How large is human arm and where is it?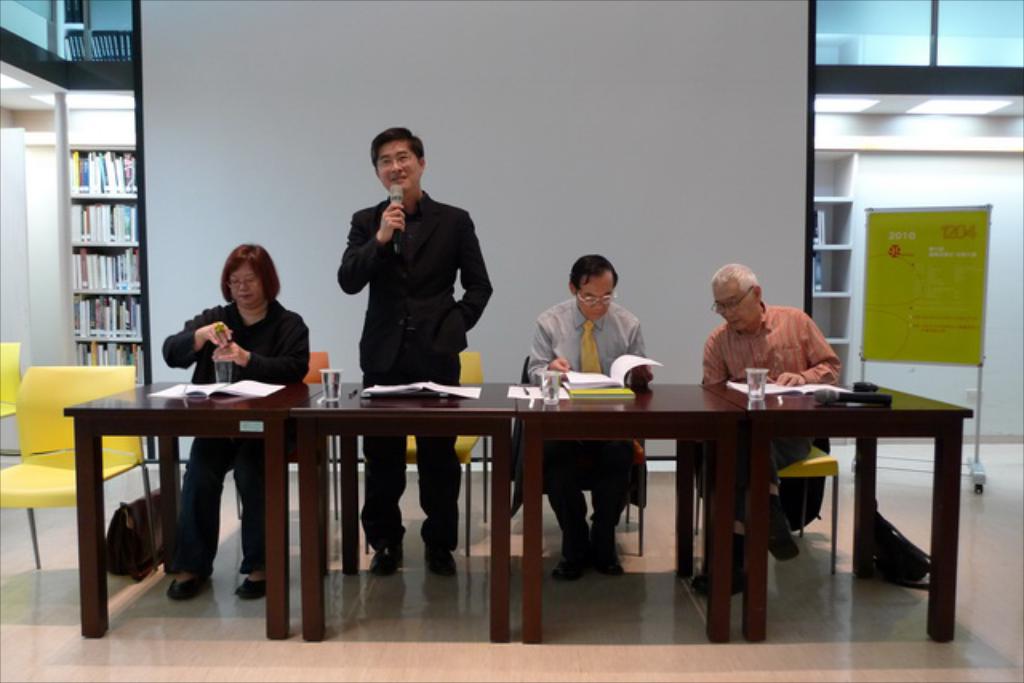
Bounding box: 773 310 851 392.
